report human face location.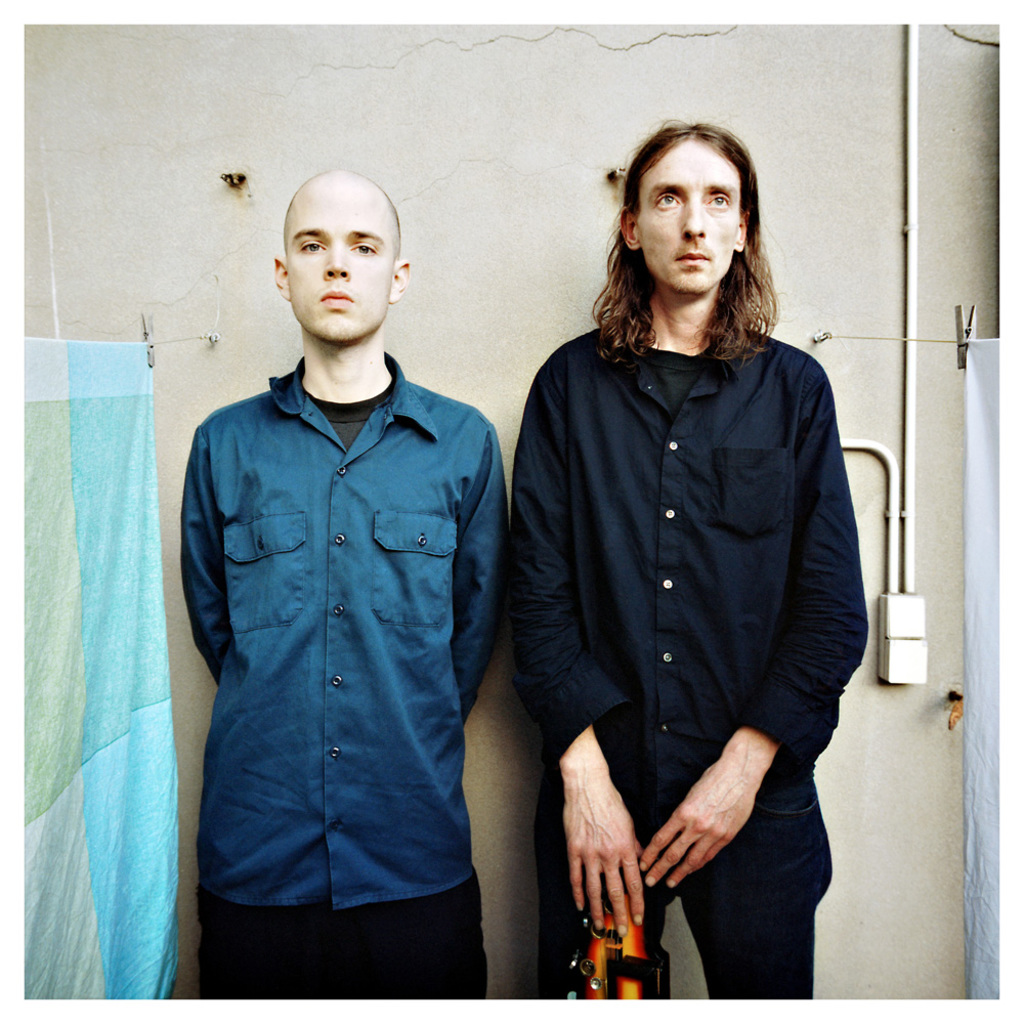
Report: [x1=283, y1=179, x2=390, y2=336].
